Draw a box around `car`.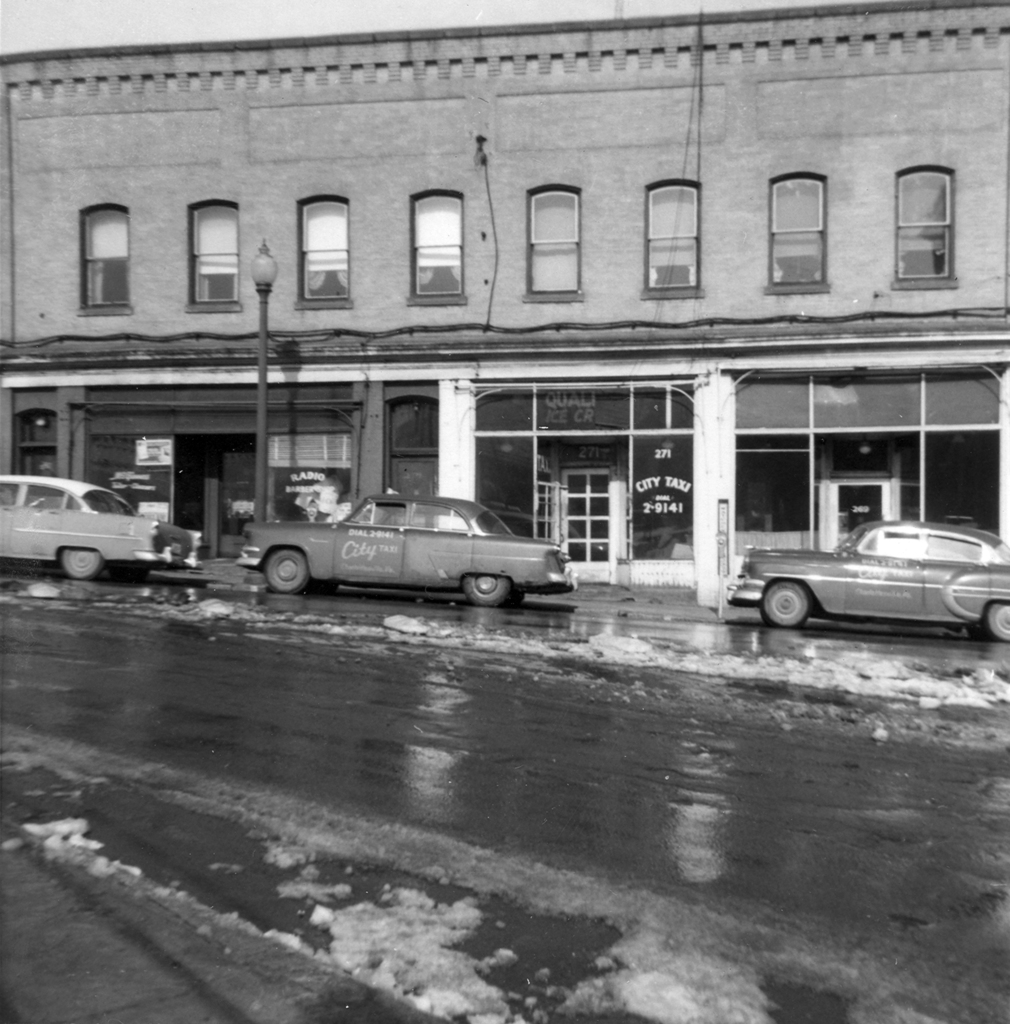
pyautogui.locateOnScreen(244, 468, 571, 607).
